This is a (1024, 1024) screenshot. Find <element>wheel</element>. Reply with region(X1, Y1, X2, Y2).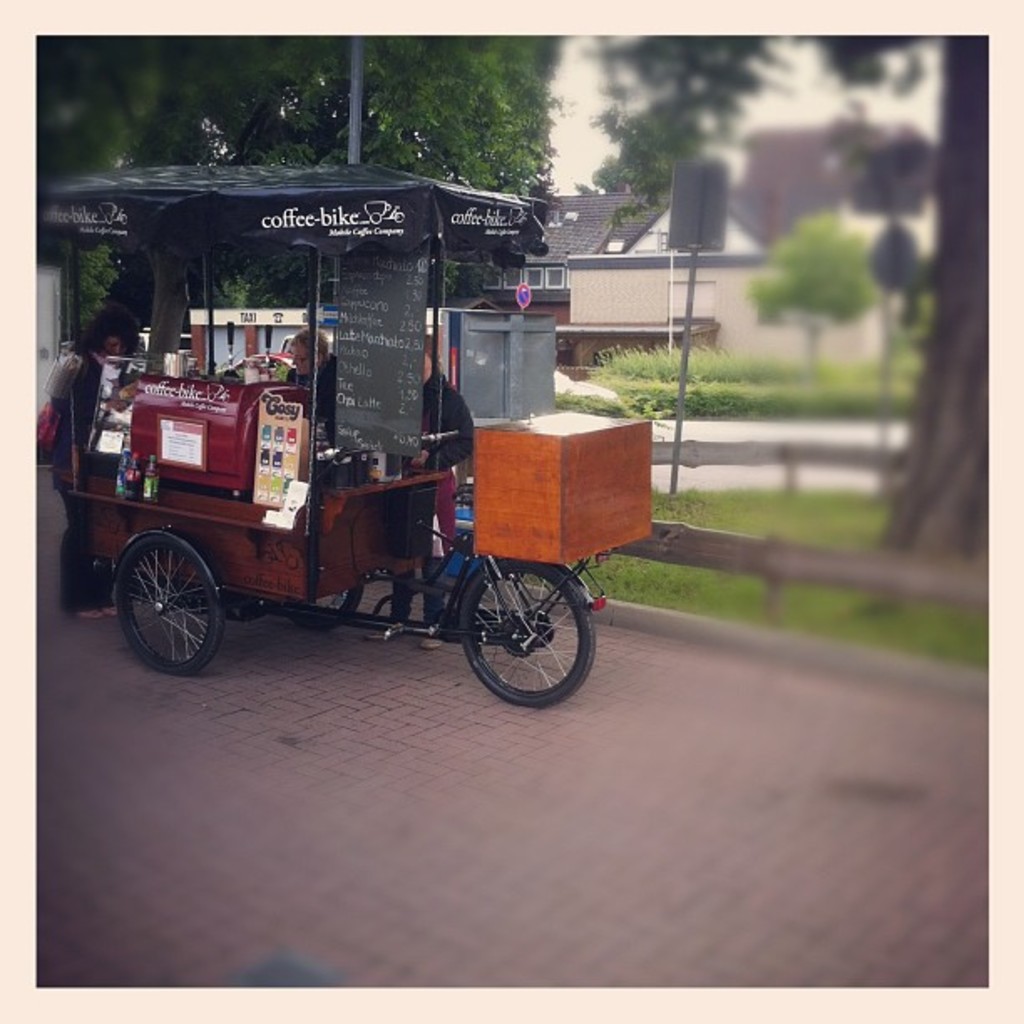
region(443, 557, 582, 694).
